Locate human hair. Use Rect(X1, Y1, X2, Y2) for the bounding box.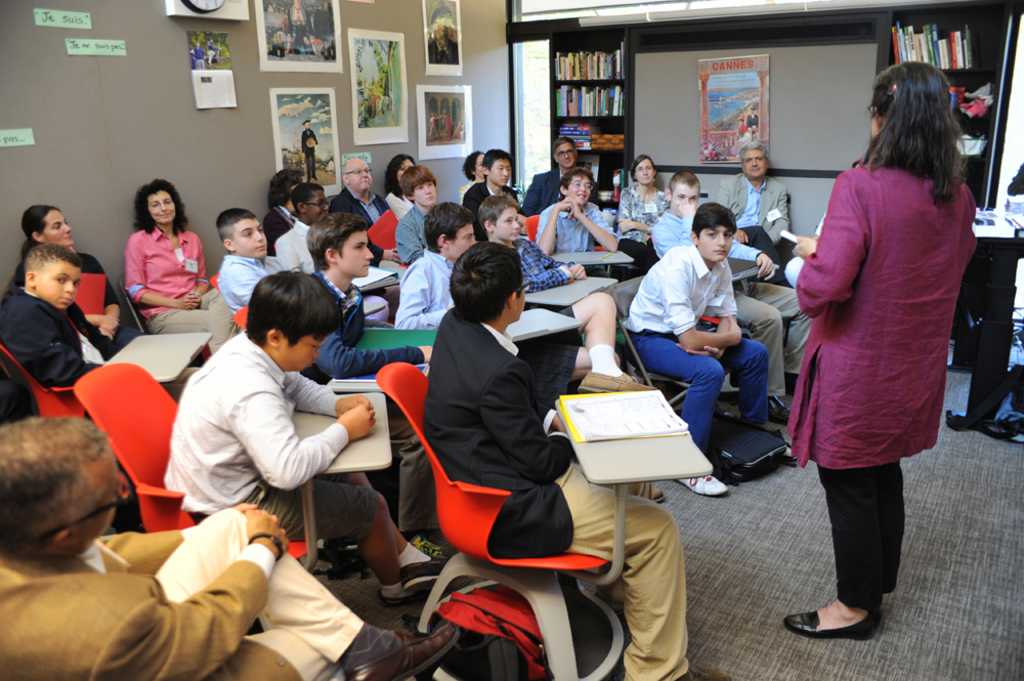
Rect(130, 177, 189, 236).
